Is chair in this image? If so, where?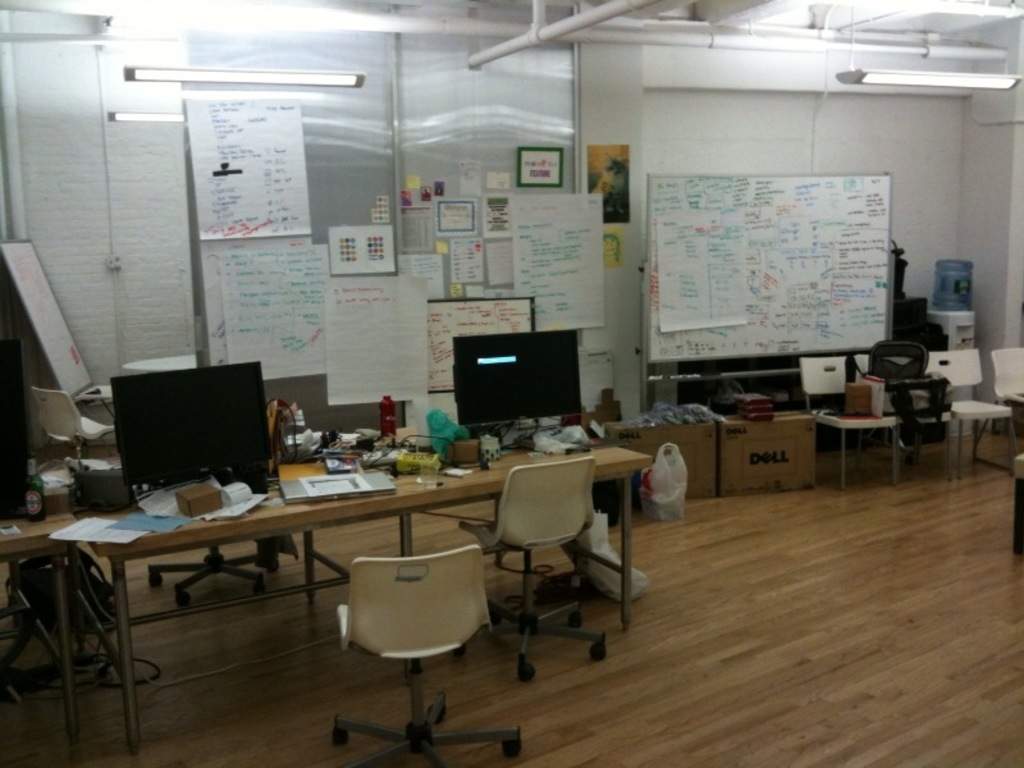
Yes, at pyautogui.locateOnScreen(451, 460, 614, 677).
